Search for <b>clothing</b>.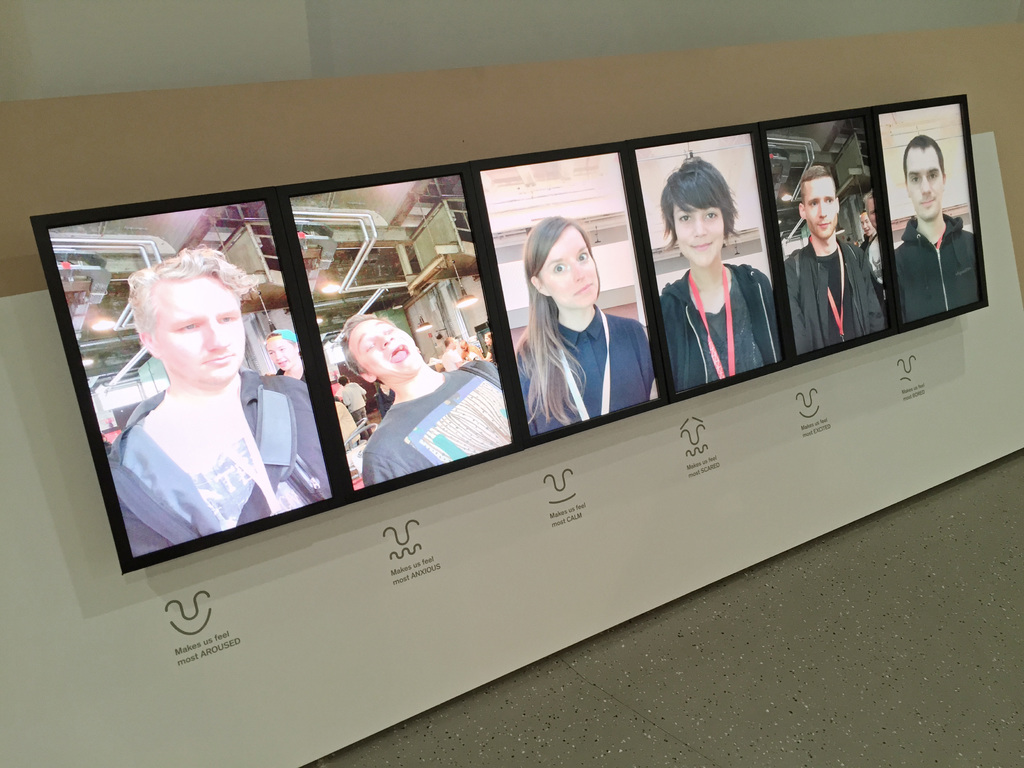
Found at {"x1": 655, "y1": 265, "x2": 792, "y2": 396}.
